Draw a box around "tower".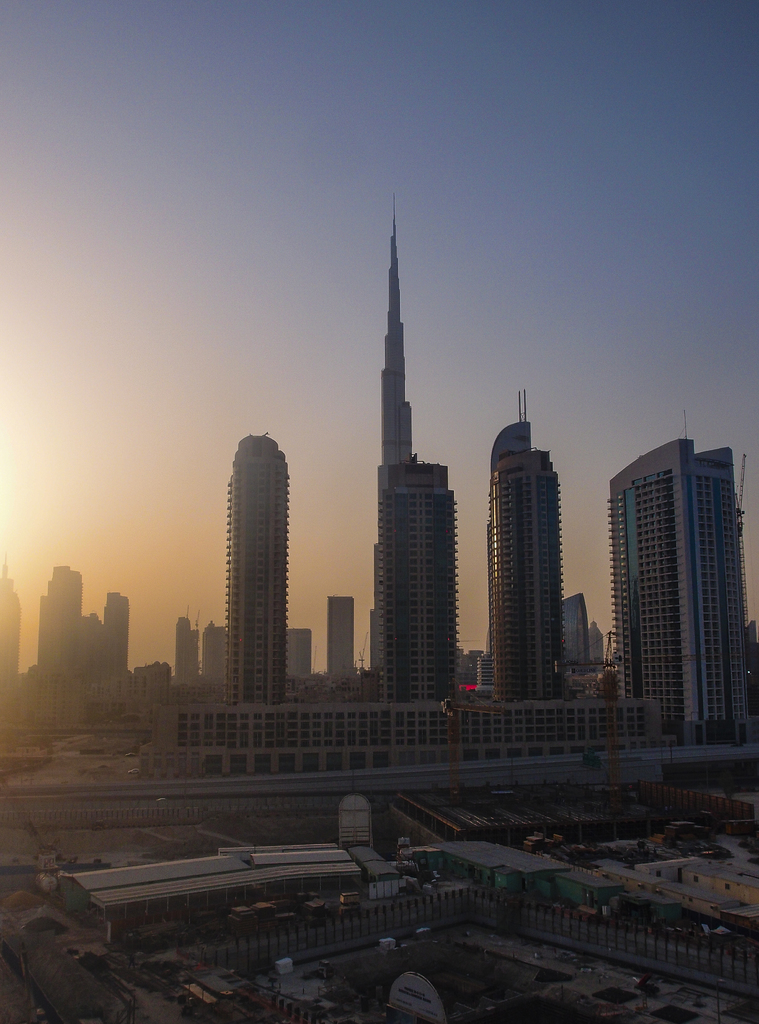
left=34, top=559, right=83, bottom=701.
